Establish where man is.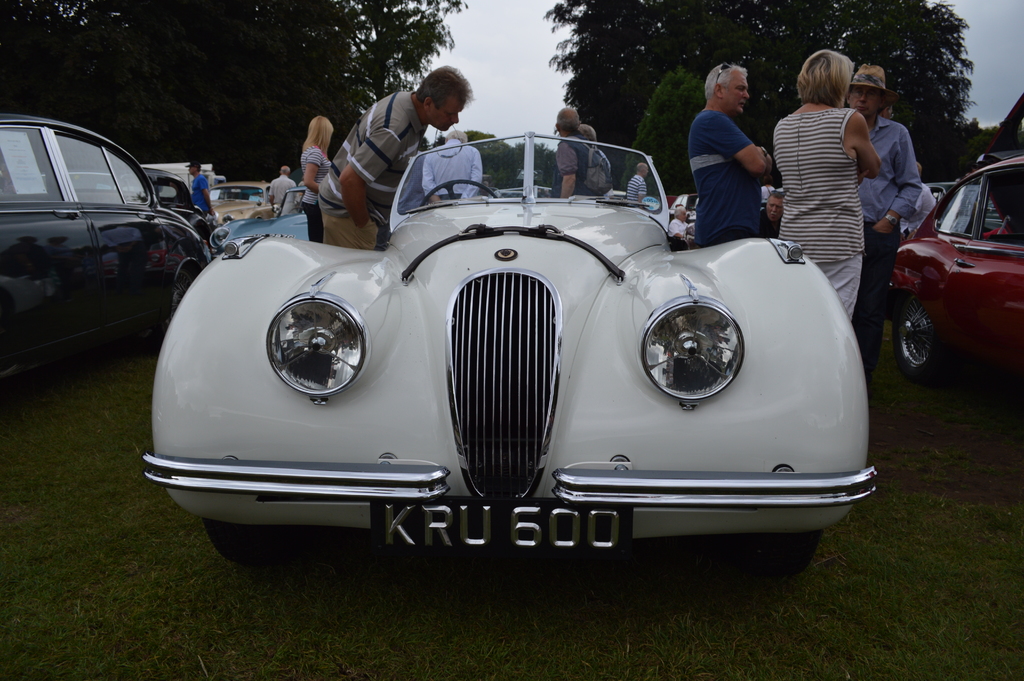
Established at bbox=(693, 64, 799, 249).
